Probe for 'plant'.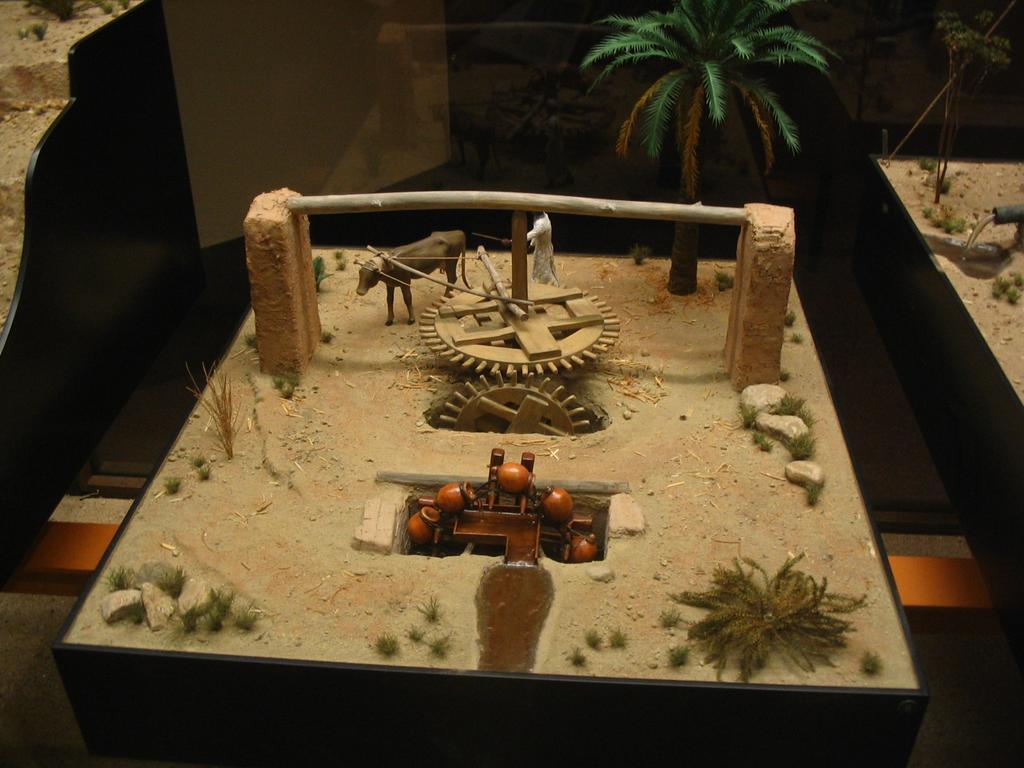
Probe result: (x1=788, y1=315, x2=796, y2=326).
